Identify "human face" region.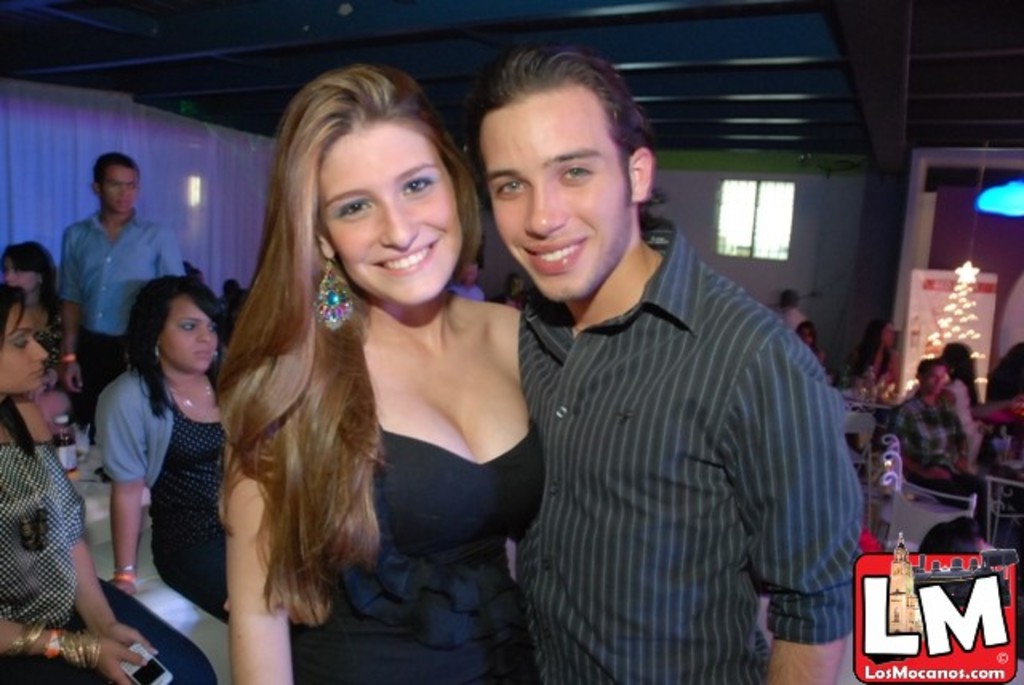
Region: bbox(493, 94, 630, 294).
